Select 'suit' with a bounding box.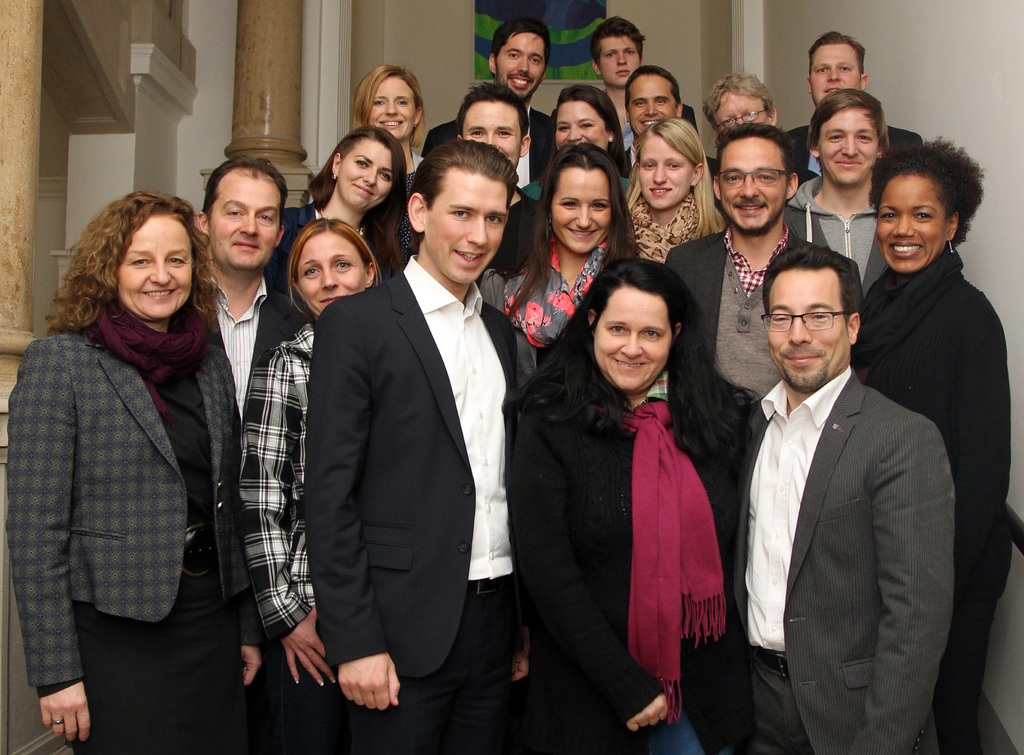
select_region(206, 268, 306, 464).
